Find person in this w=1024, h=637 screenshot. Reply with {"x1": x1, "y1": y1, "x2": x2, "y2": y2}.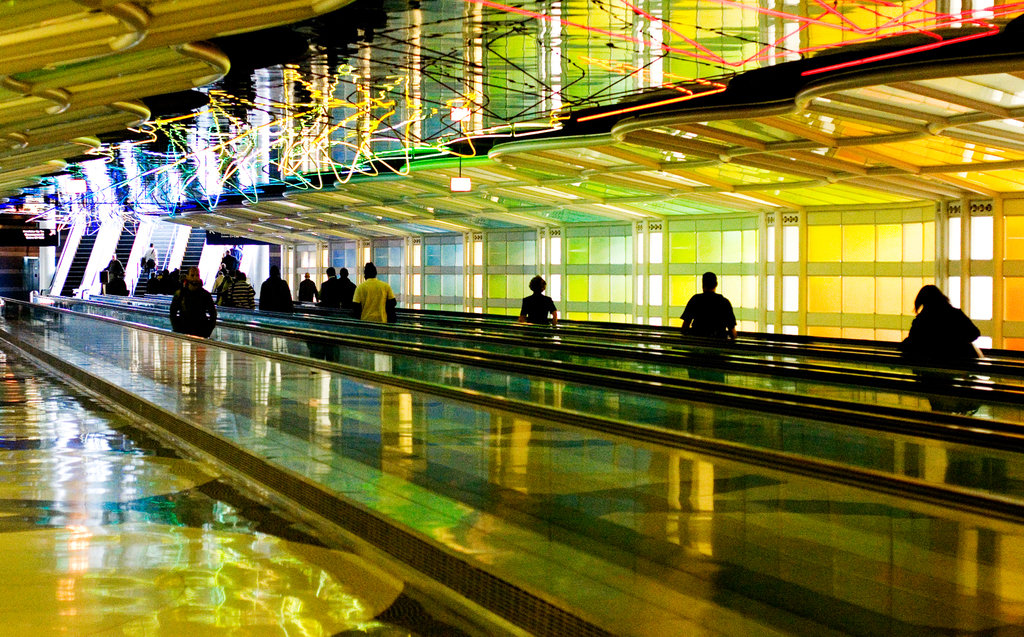
{"x1": 221, "y1": 272, "x2": 258, "y2": 307}.
